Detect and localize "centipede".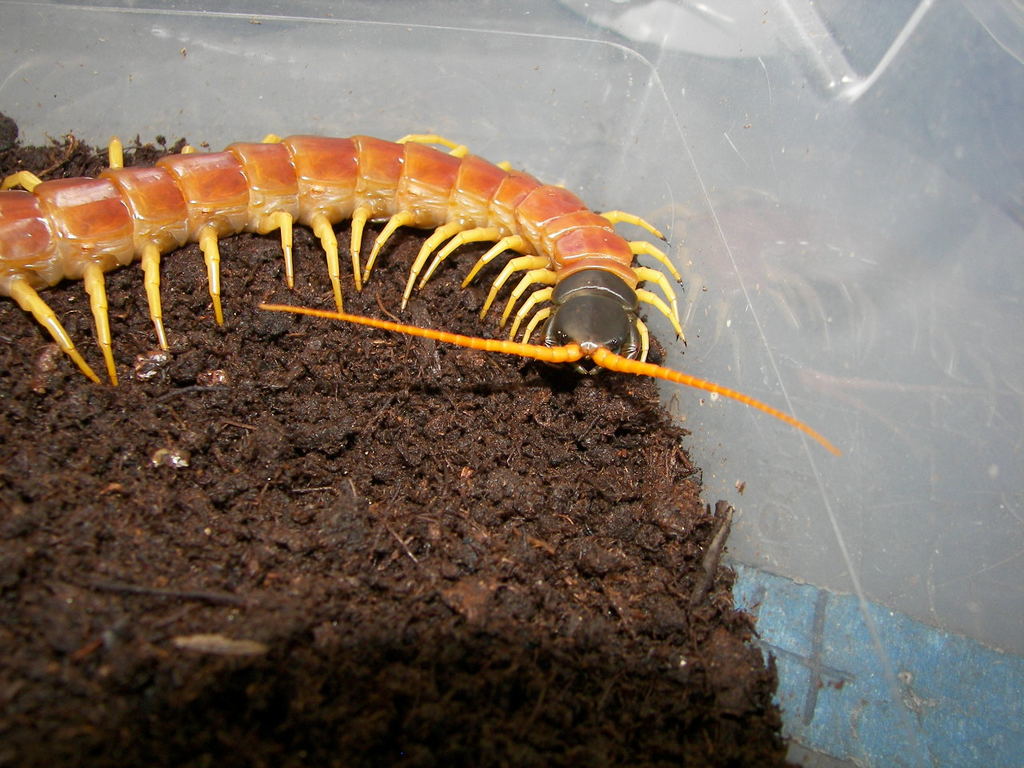
Localized at detection(0, 134, 838, 454).
